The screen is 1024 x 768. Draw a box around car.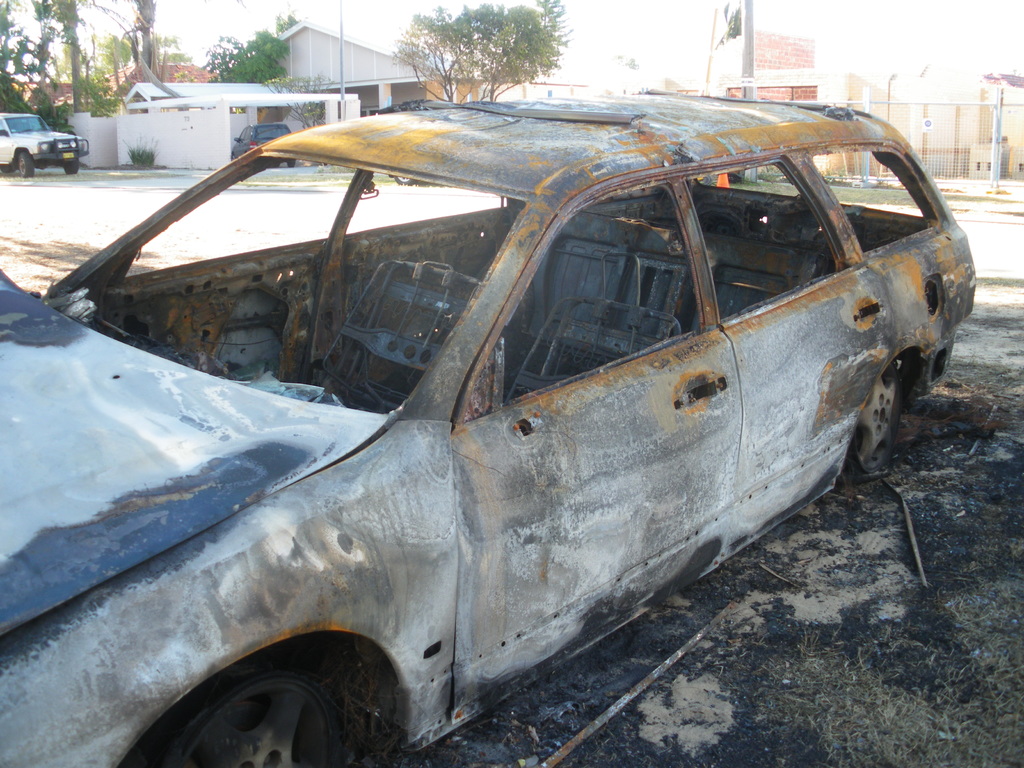
<region>0, 113, 97, 175</region>.
